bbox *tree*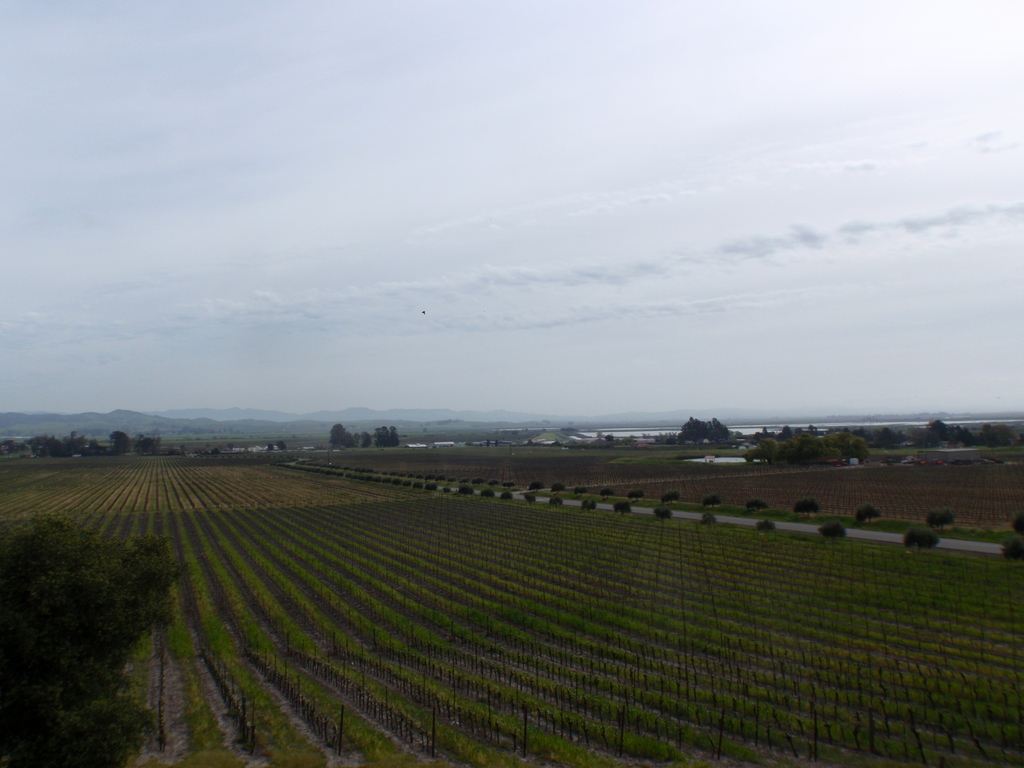
region(489, 479, 500, 486)
